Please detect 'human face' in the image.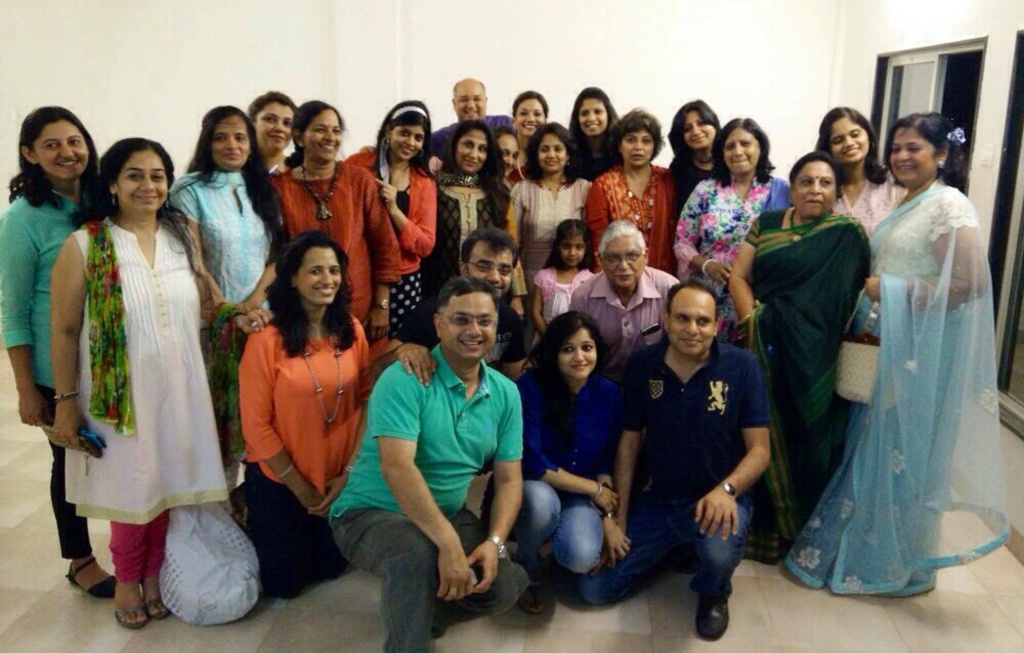
left=791, top=163, right=836, bottom=216.
